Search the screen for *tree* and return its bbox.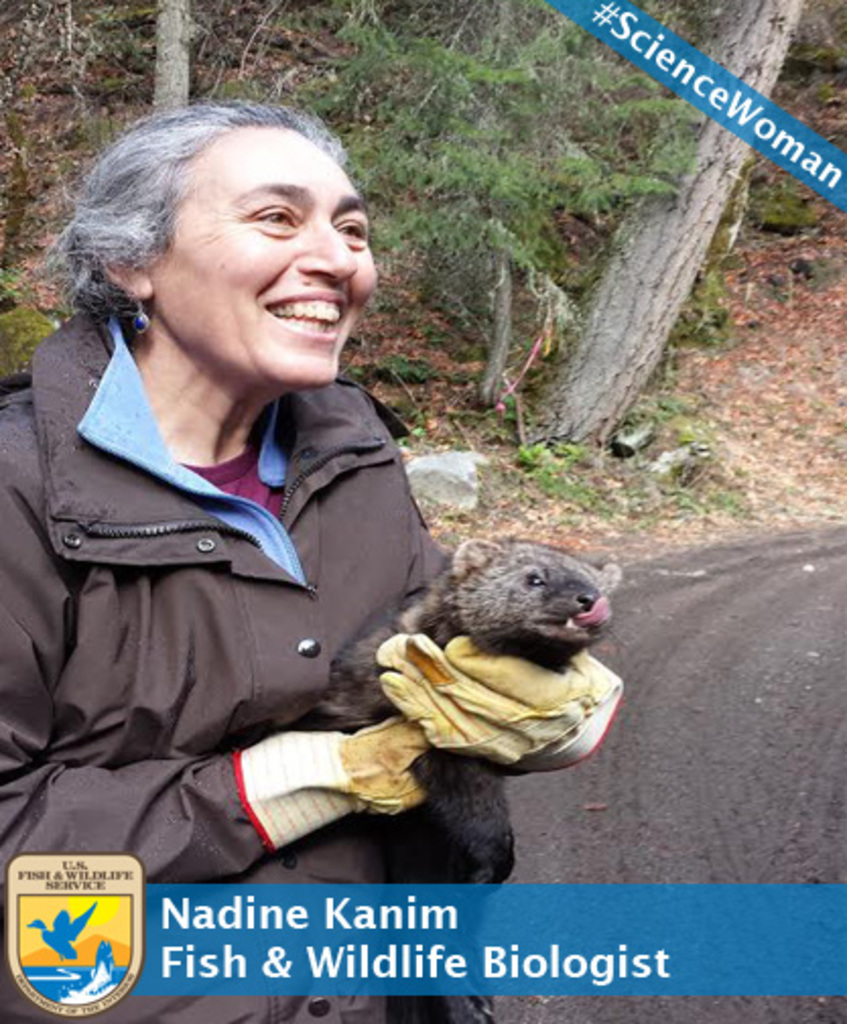
Found: Rect(532, 0, 802, 447).
